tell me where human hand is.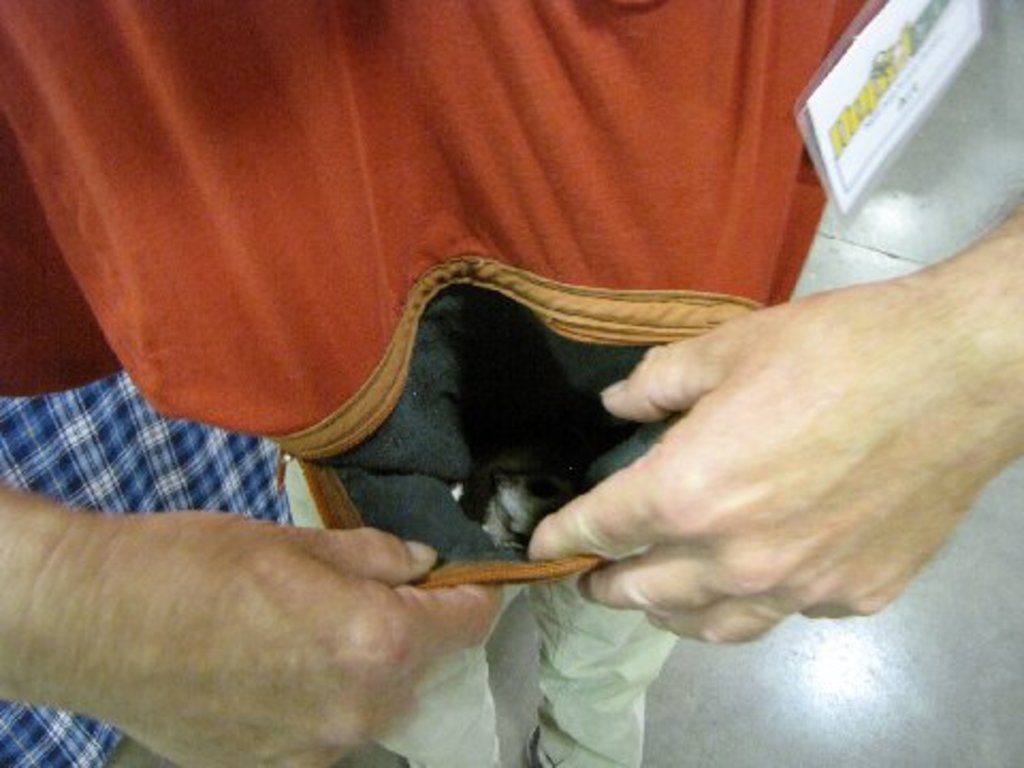
human hand is at (x1=43, y1=495, x2=636, y2=747).
